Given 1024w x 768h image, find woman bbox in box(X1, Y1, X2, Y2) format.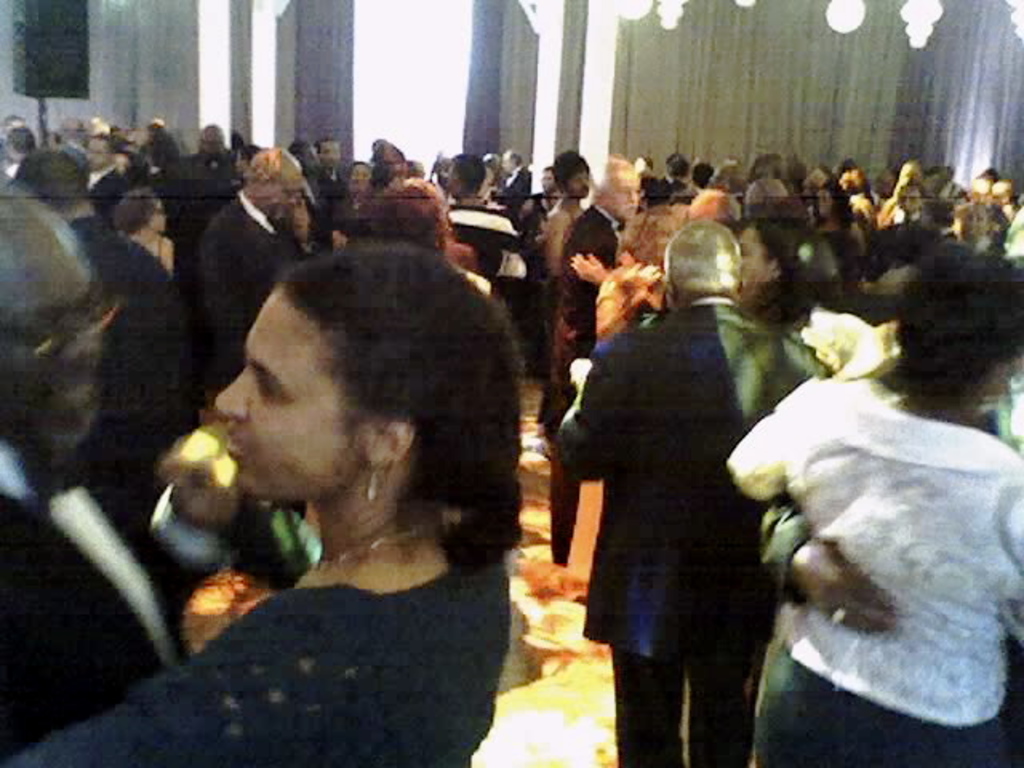
box(810, 170, 870, 254).
